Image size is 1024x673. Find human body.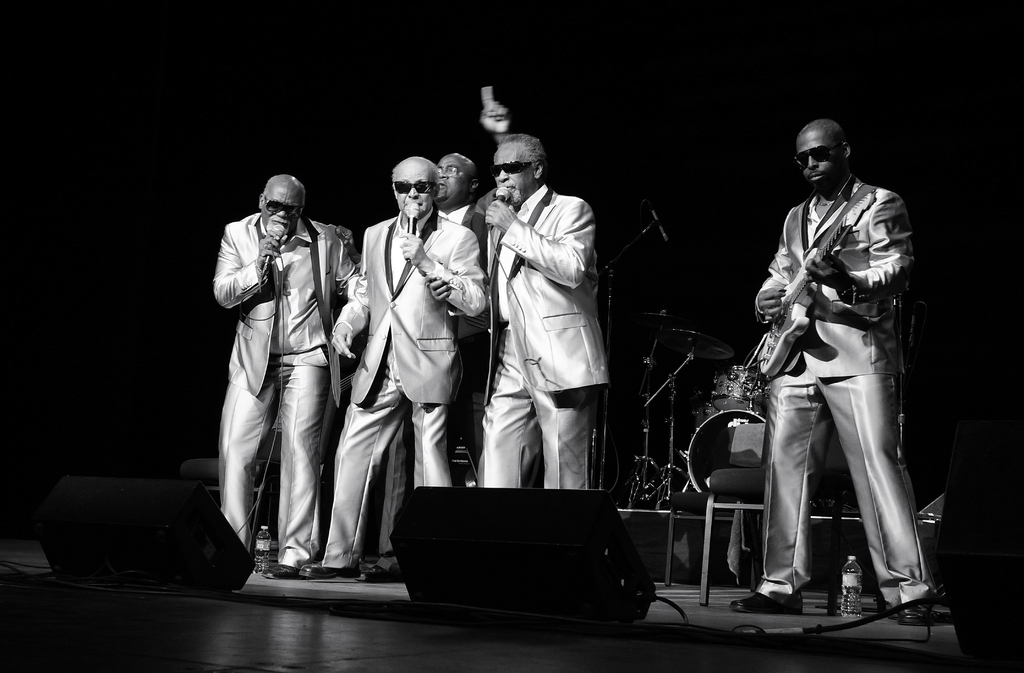
select_region(291, 210, 488, 581).
